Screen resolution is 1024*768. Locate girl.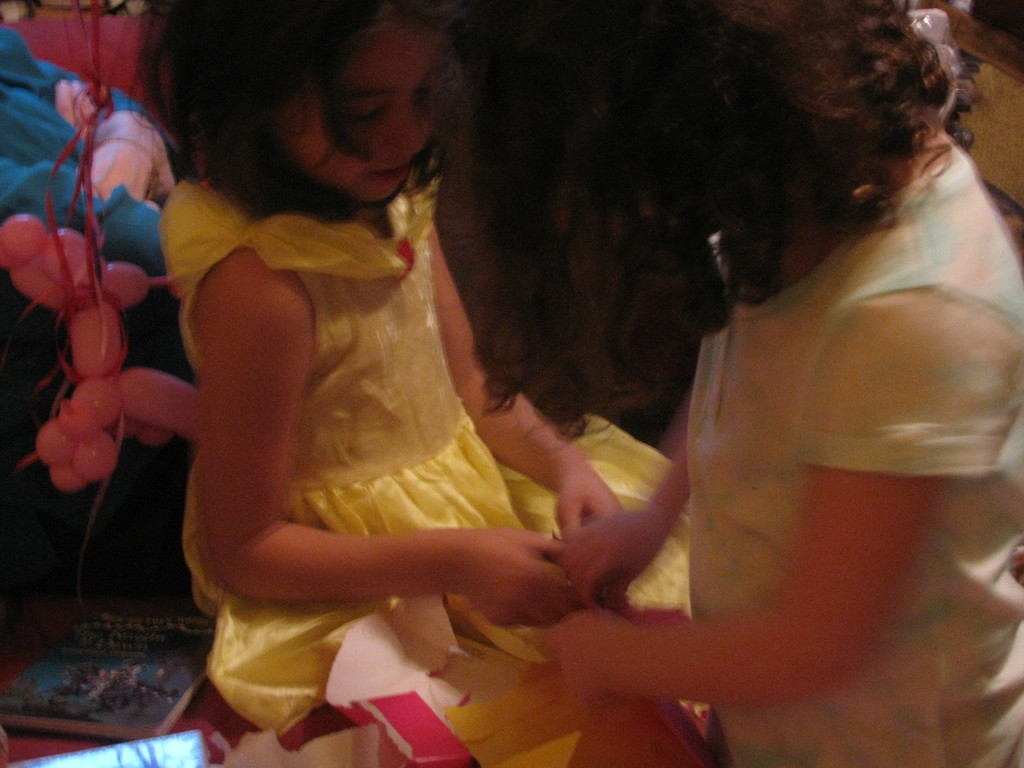
crop(447, 1, 1023, 767).
